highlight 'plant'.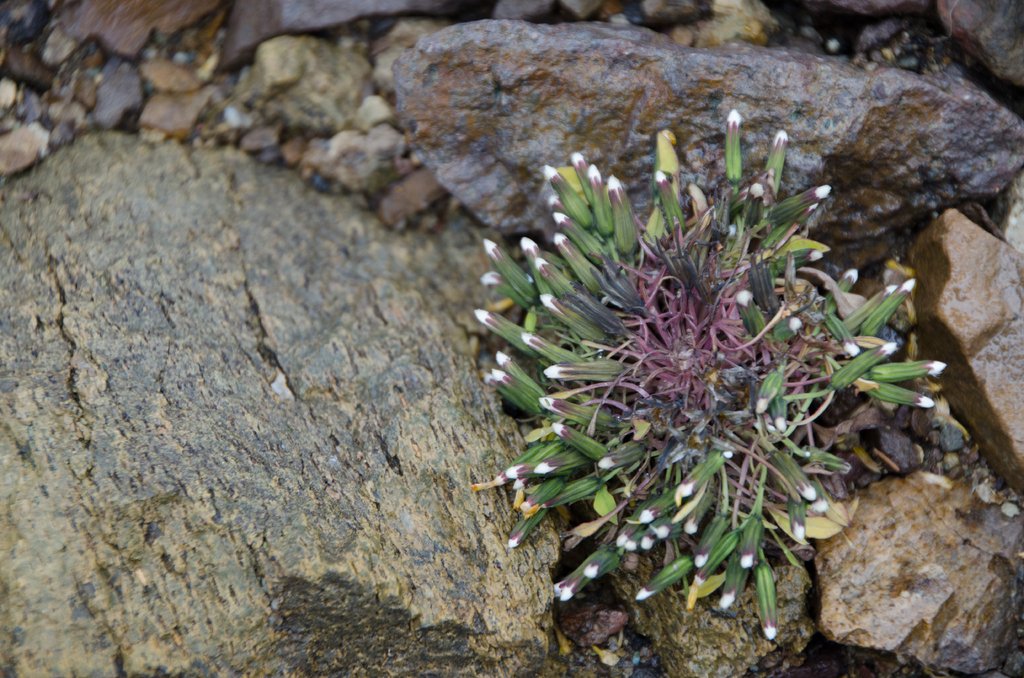
Highlighted region: [468, 102, 945, 643].
